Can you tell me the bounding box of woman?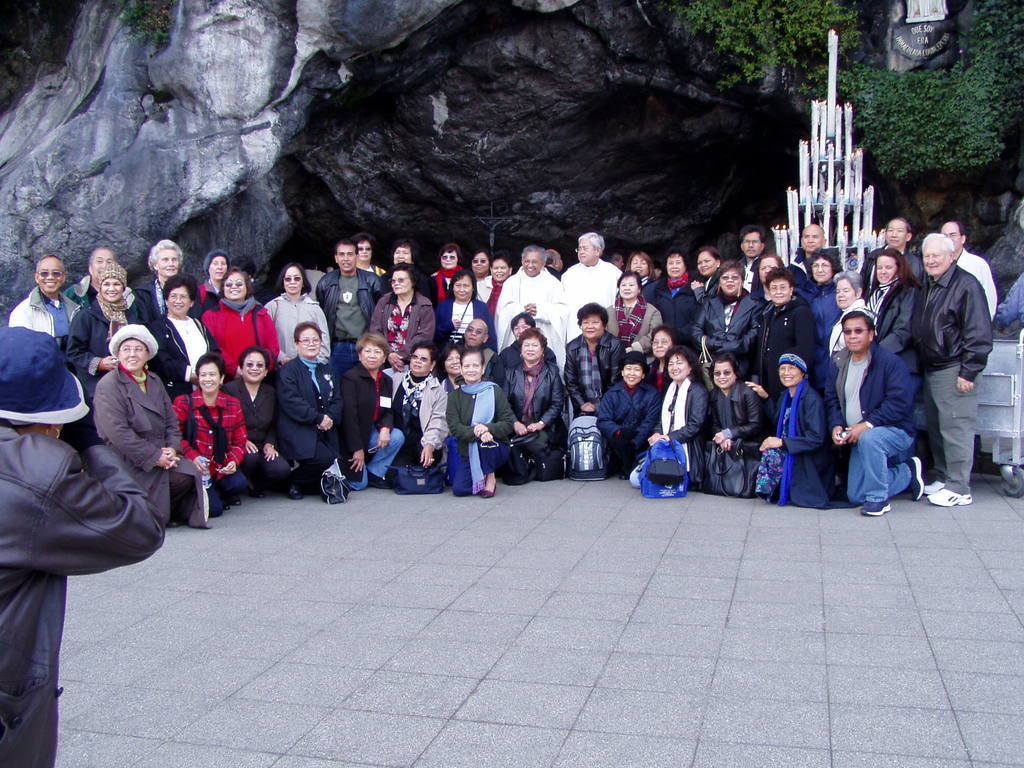
rect(438, 340, 524, 505).
